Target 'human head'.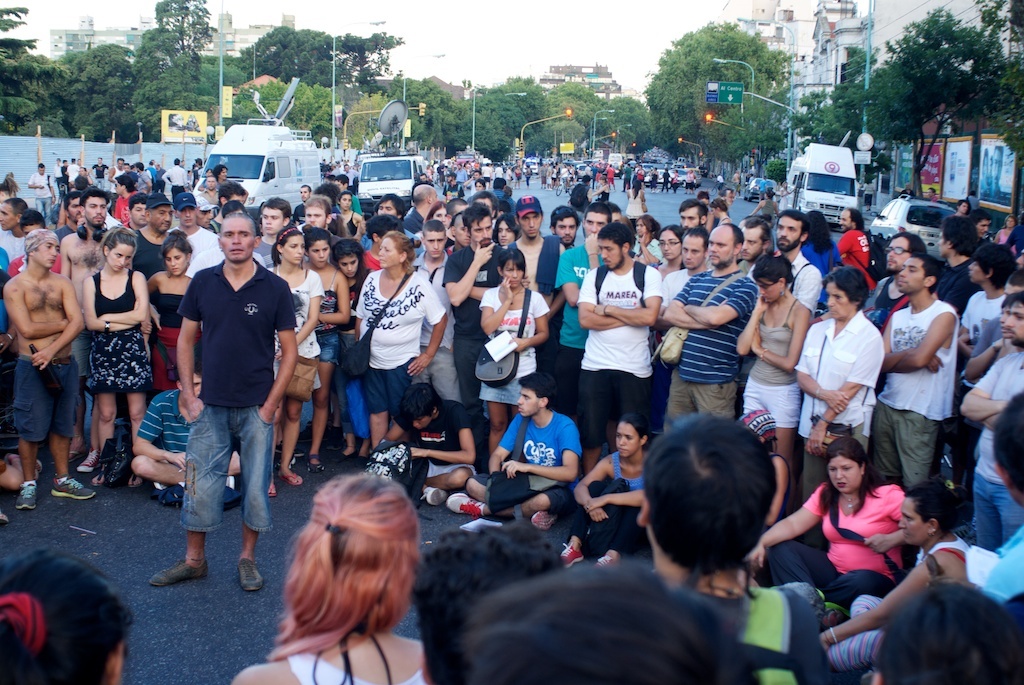
Target region: <region>550, 204, 579, 245</region>.
